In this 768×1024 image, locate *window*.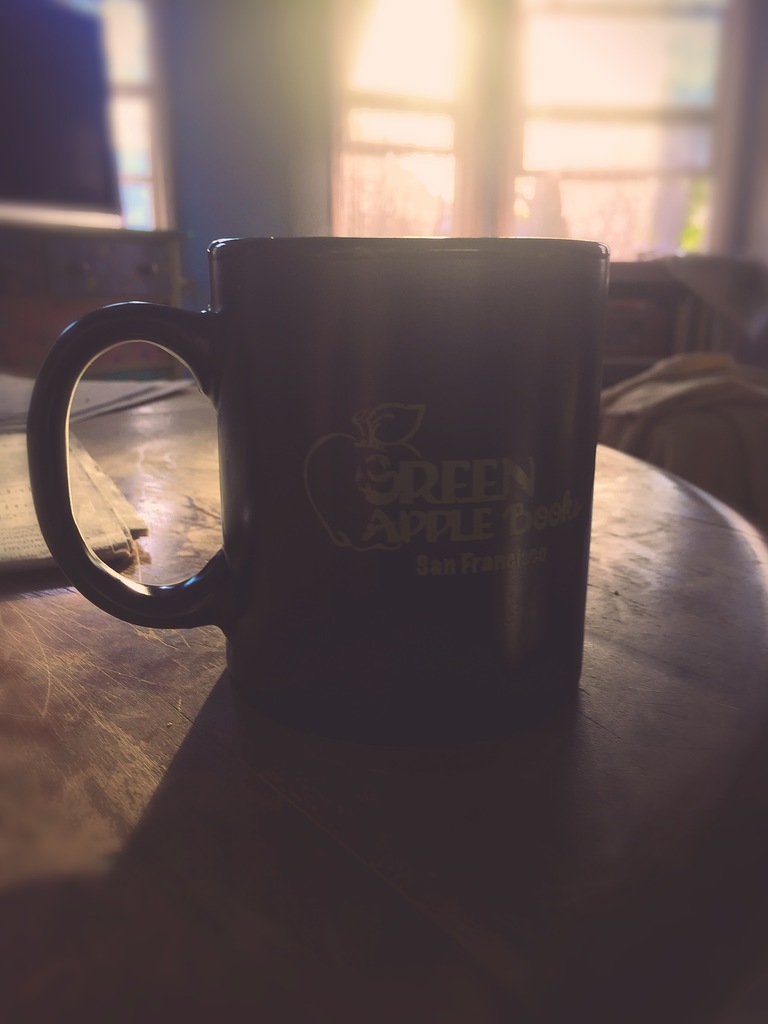
Bounding box: box(248, 0, 759, 294).
